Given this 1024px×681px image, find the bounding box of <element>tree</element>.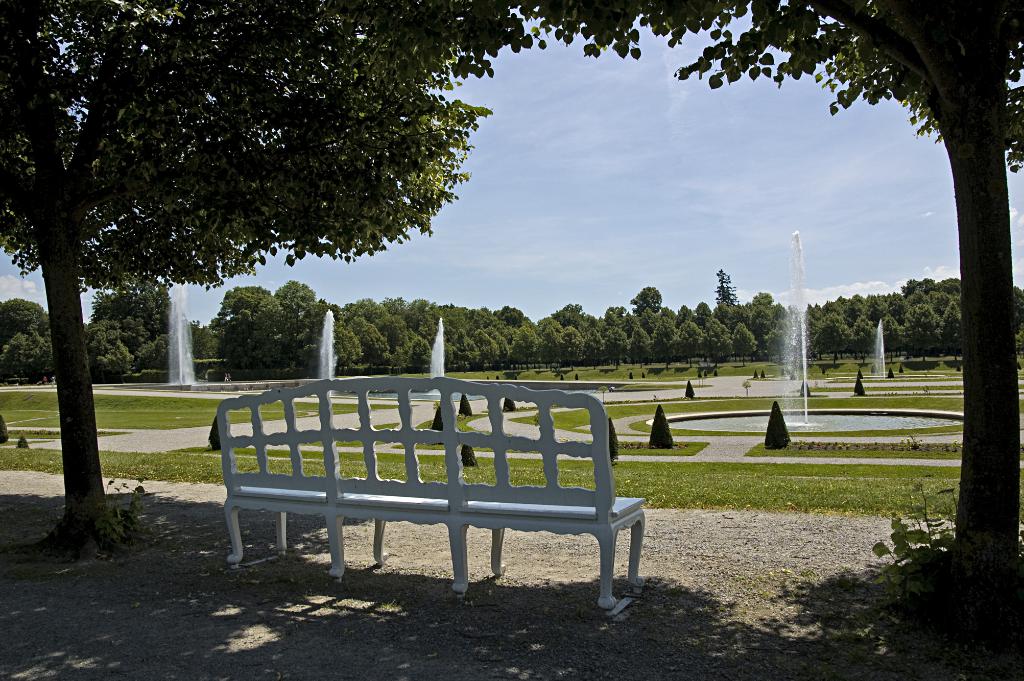
l=903, t=307, r=945, b=358.
